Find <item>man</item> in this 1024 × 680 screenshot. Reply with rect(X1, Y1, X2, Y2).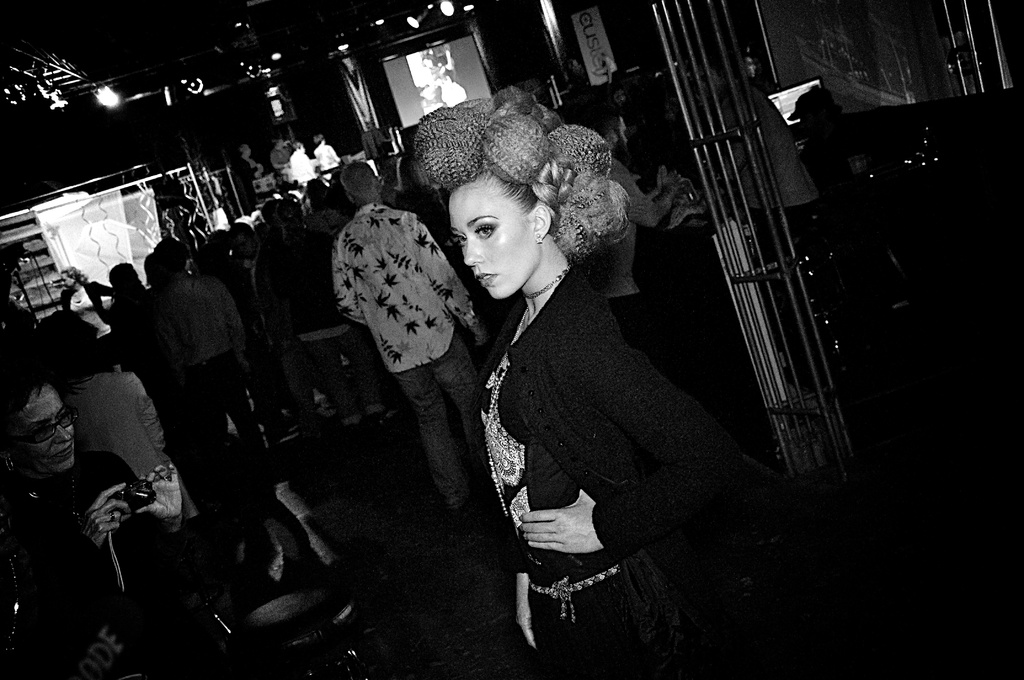
rect(314, 130, 355, 179).
